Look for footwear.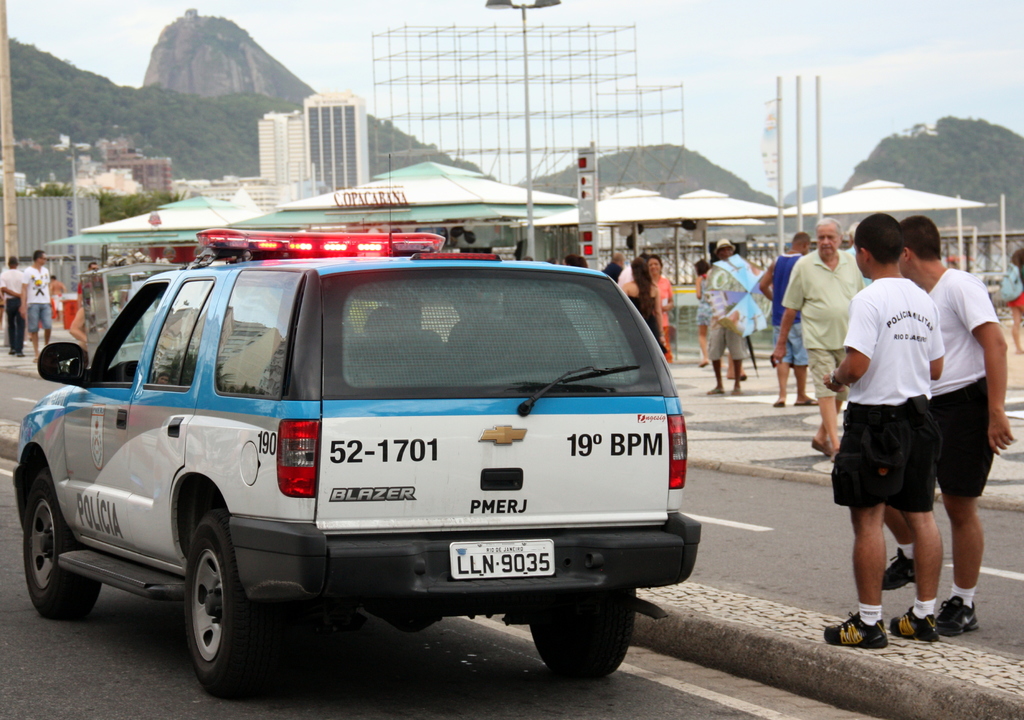
Found: left=792, top=399, right=814, bottom=403.
